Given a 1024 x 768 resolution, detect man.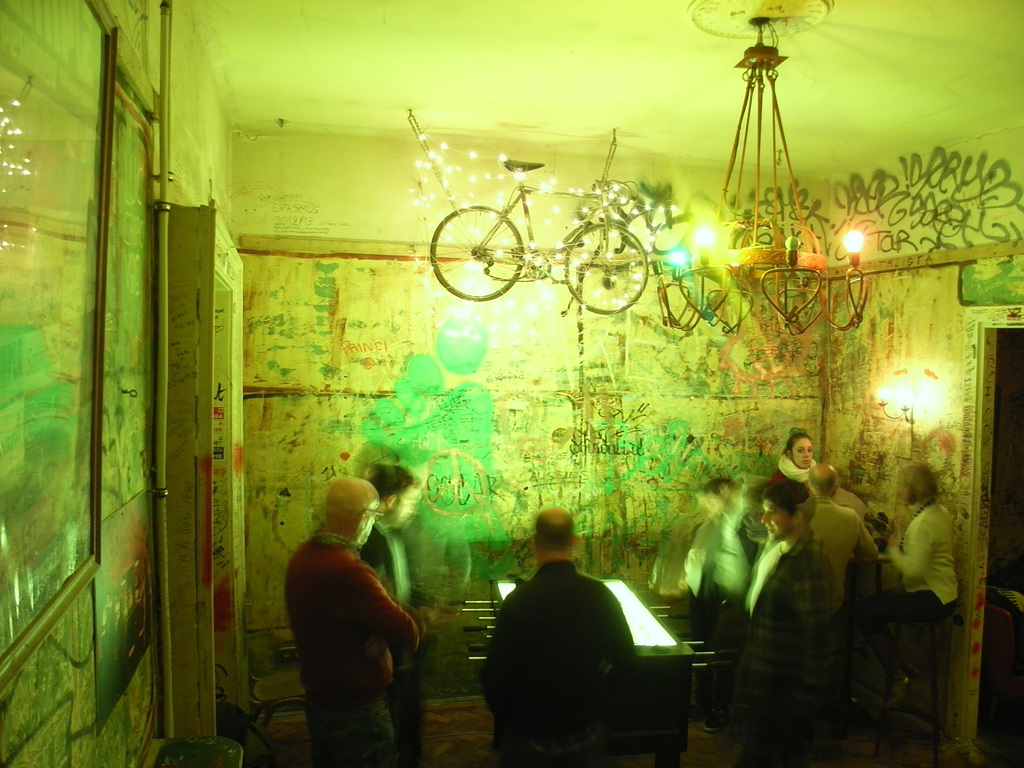
crop(357, 467, 435, 758).
